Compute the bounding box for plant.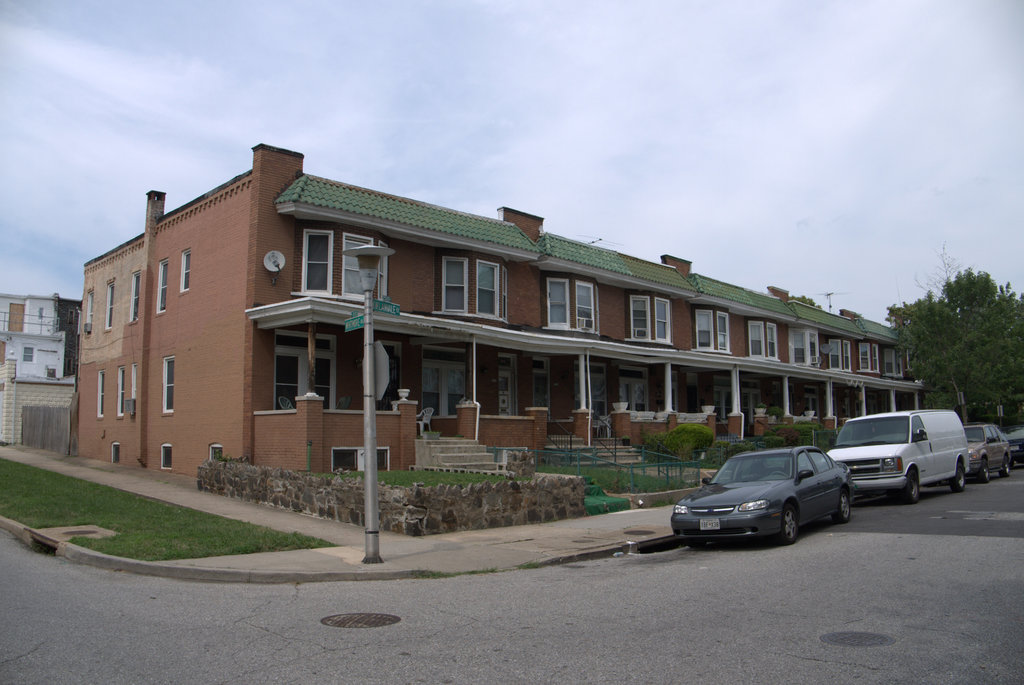
rect(868, 259, 1023, 437).
